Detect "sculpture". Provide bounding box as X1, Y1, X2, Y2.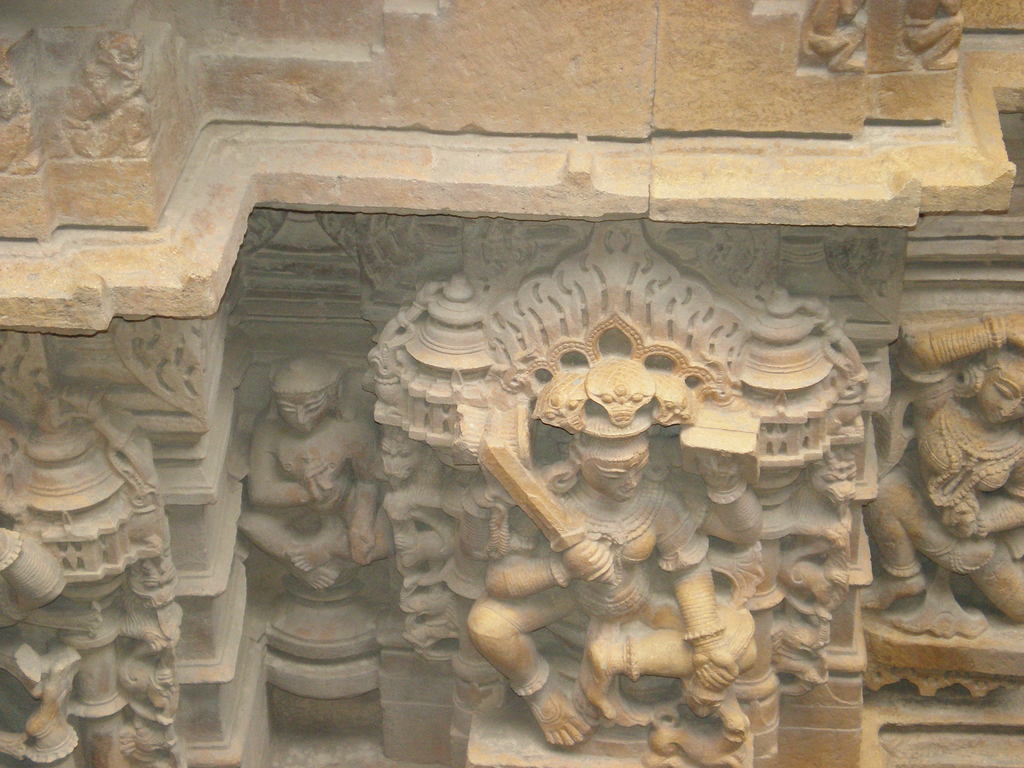
0, 366, 189, 767.
